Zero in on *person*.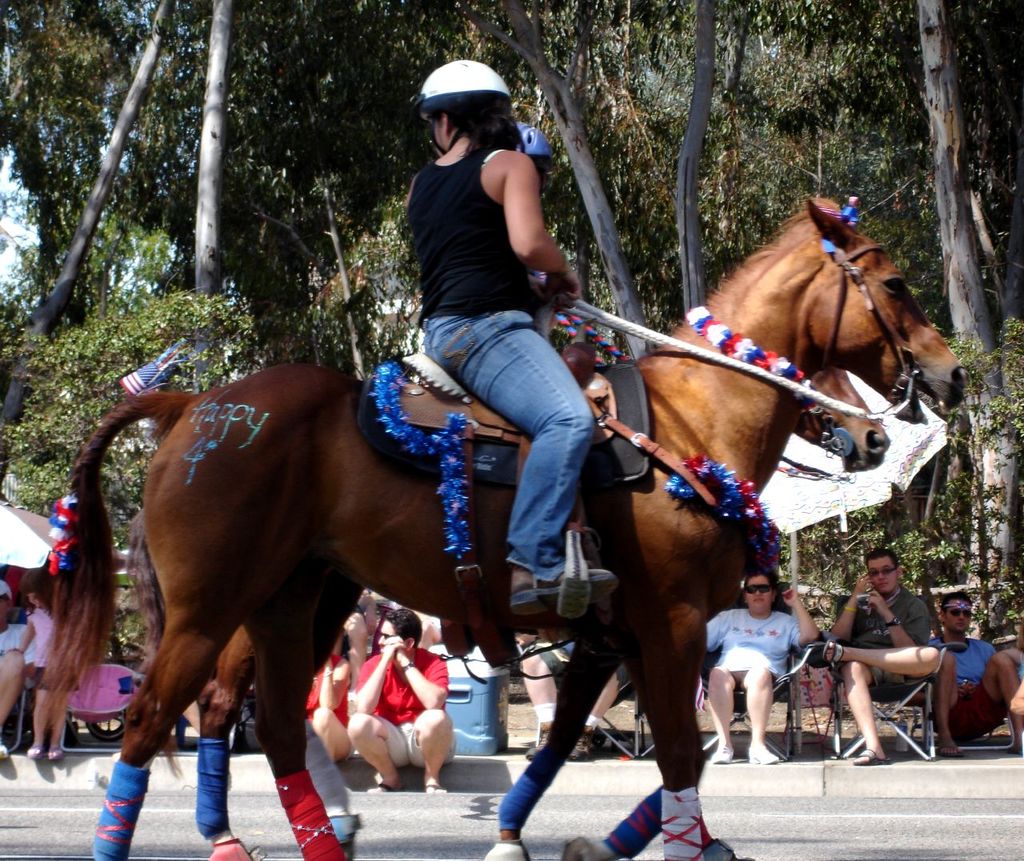
Zeroed in: <box>348,611,452,799</box>.
